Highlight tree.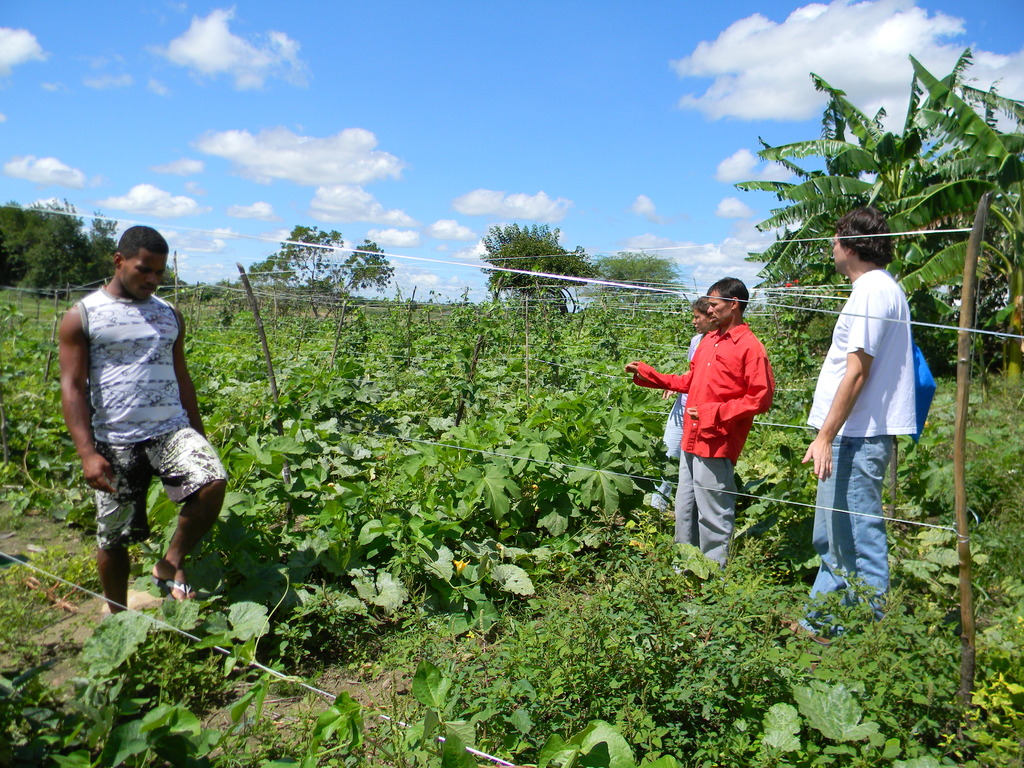
Highlighted region: 577 248 689 310.
